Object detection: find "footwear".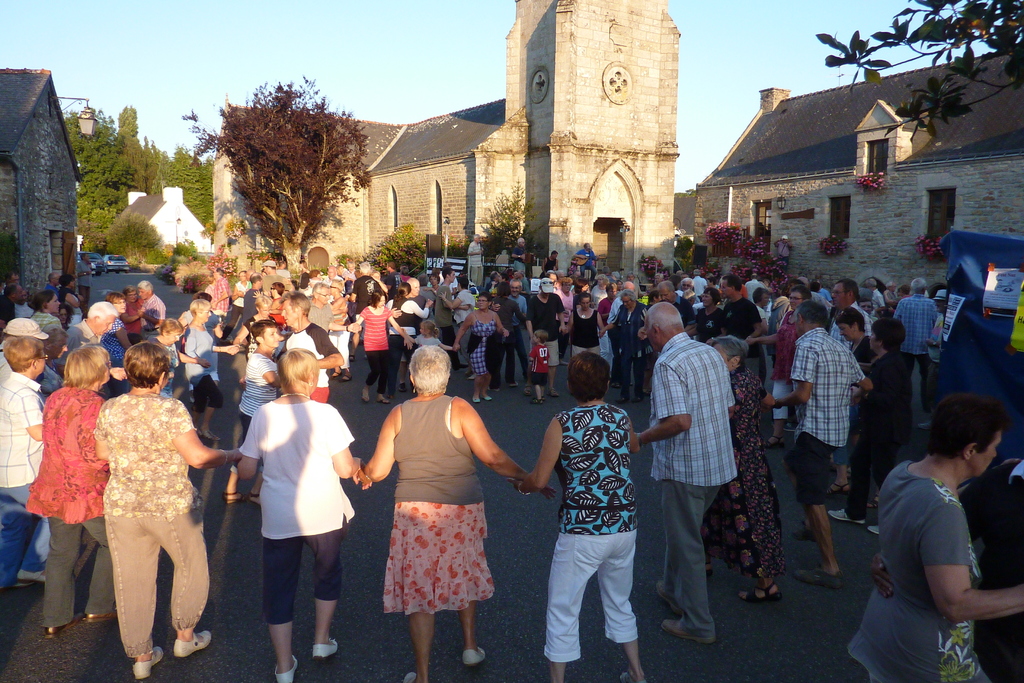
<box>662,618,716,646</box>.
